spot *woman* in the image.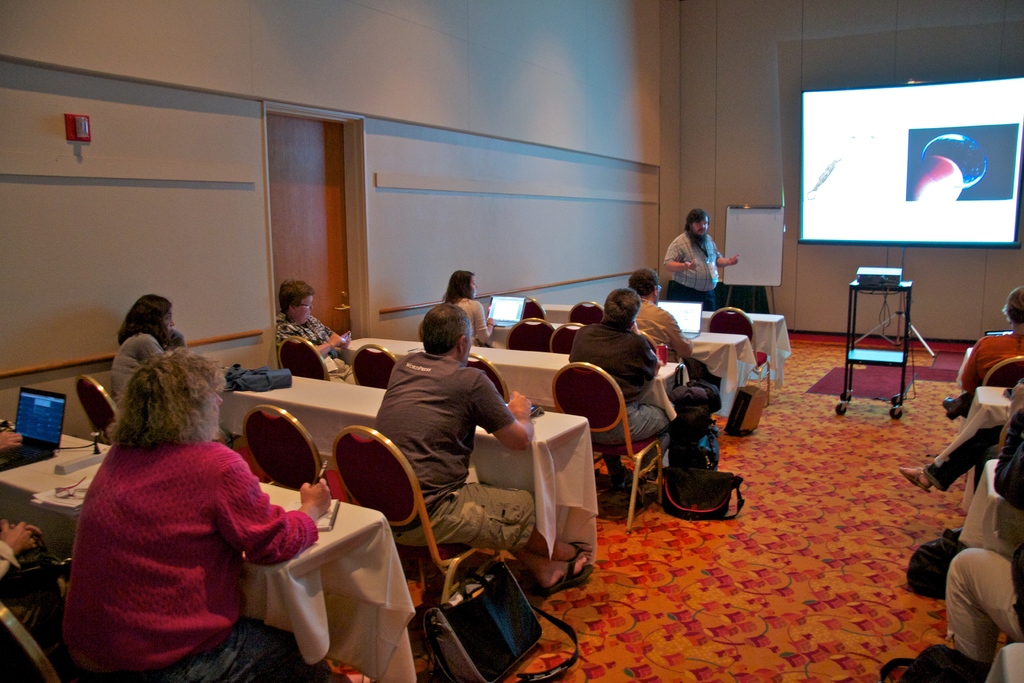
*woman* found at <bbox>436, 261, 496, 345</bbox>.
